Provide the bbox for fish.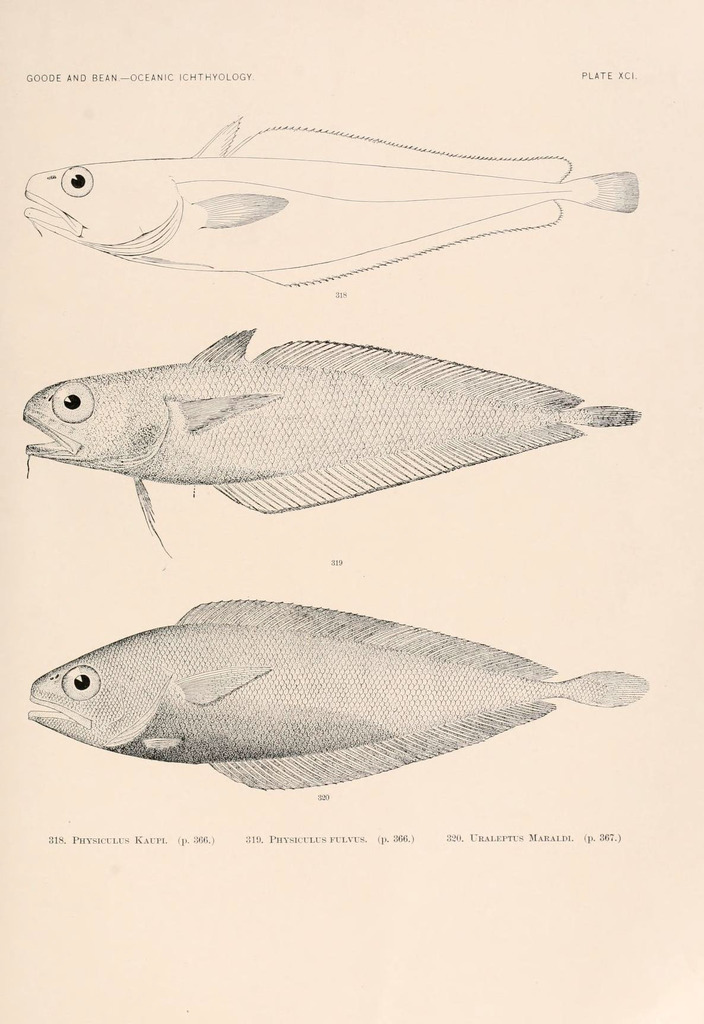
[17, 588, 644, 808].
